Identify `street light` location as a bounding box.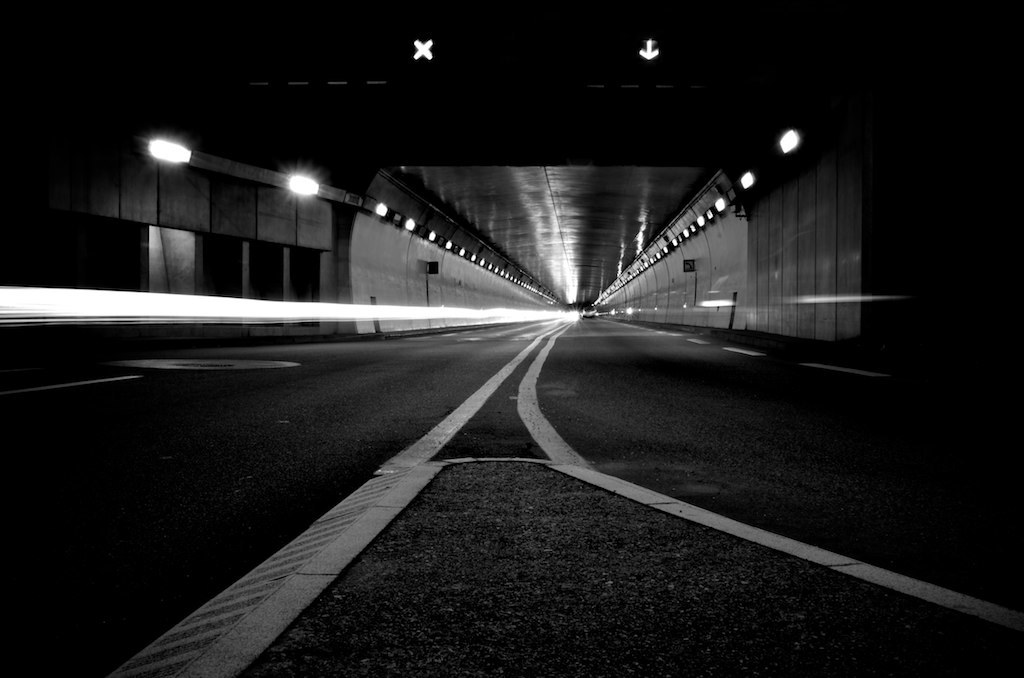
box=[709, 206, 715, 221].
